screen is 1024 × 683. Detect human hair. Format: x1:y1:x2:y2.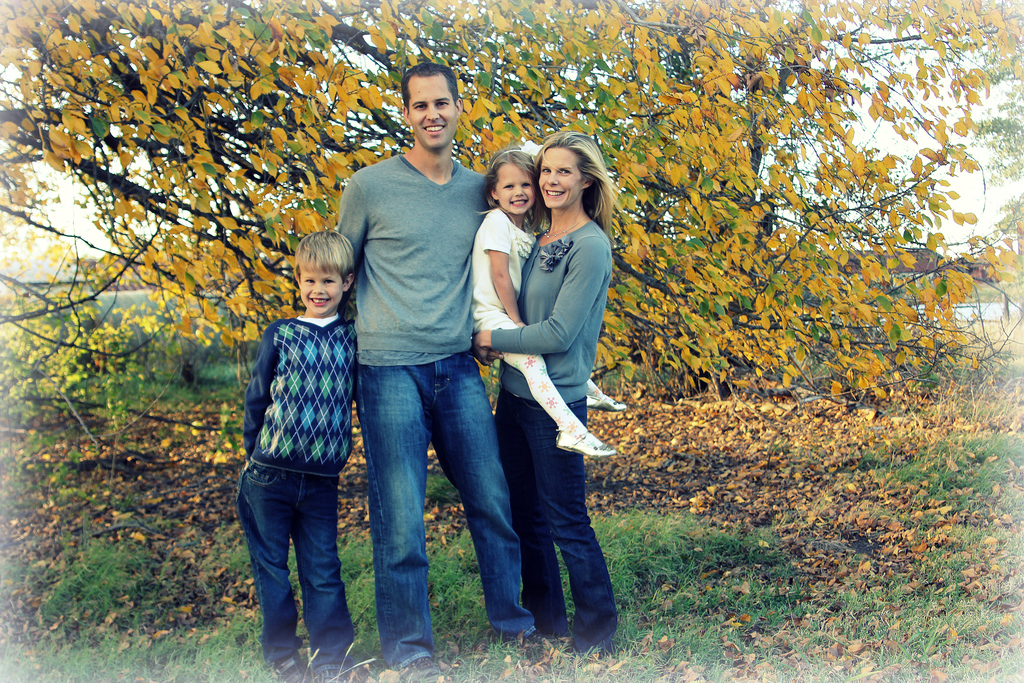
292:230:355:288.
